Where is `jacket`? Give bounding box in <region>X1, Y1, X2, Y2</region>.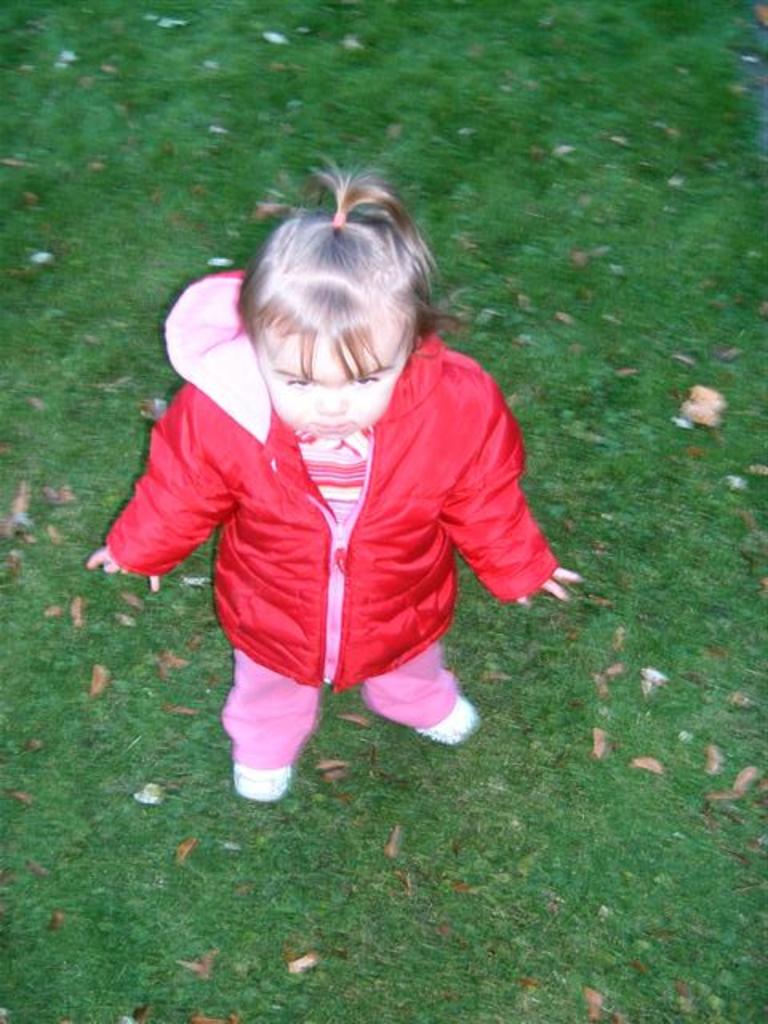
<region>106, 301, 550, 712</region>.
